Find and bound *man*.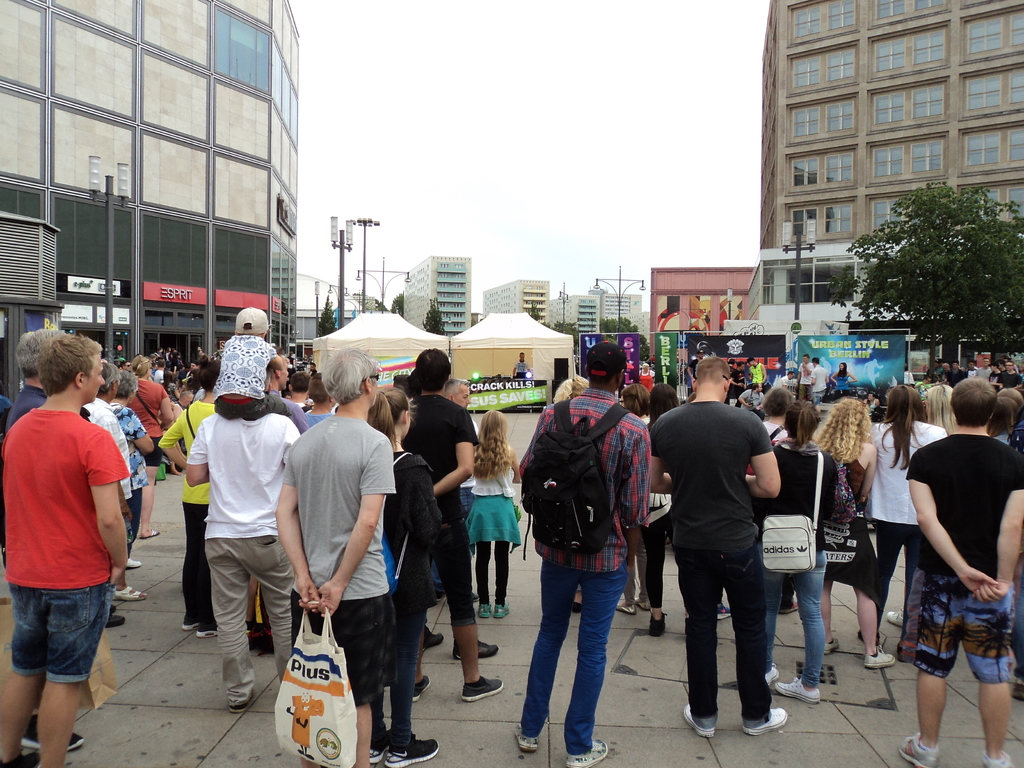
Bound: bbox=(0, 332, 130, 767).
